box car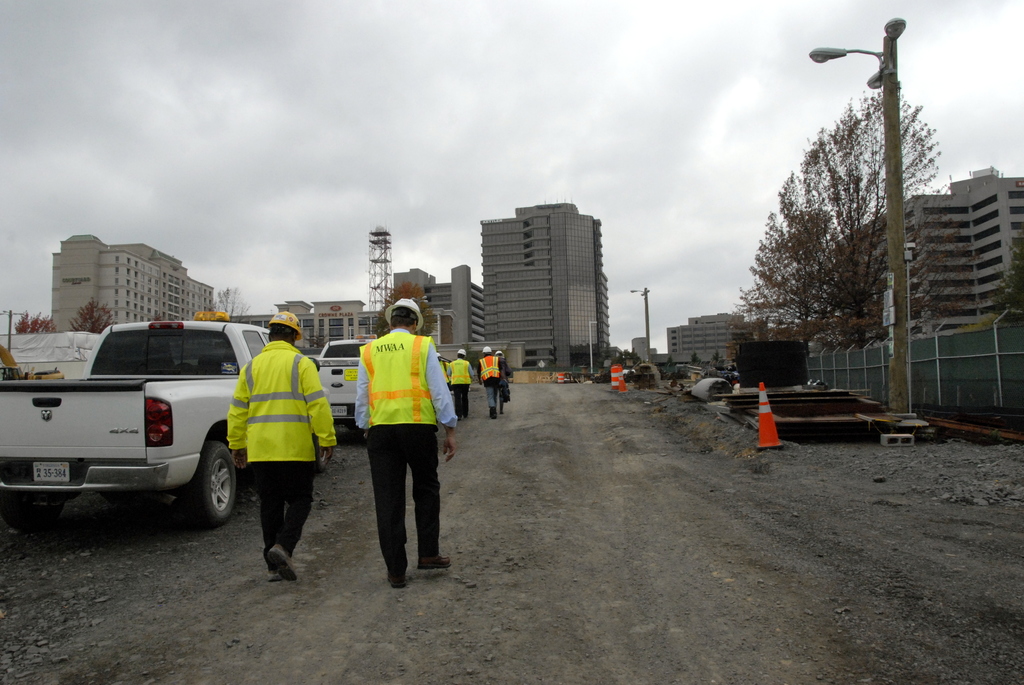
Rect(315, 336, 372, 410)
